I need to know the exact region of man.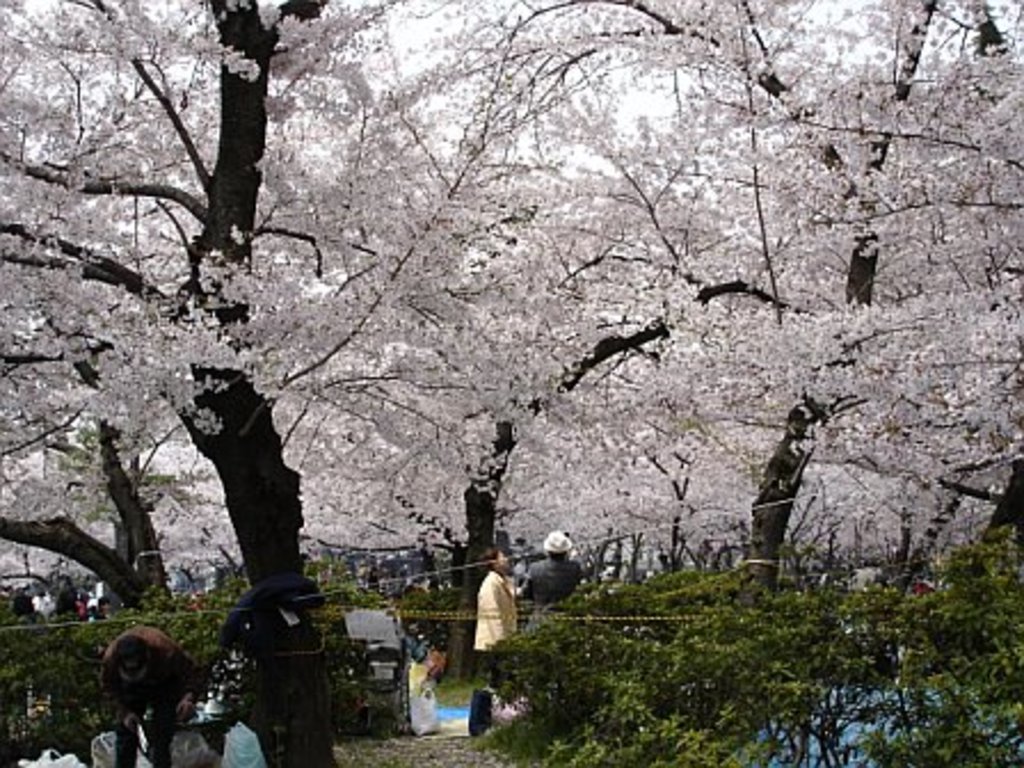
Region: rect(217, 571, 338, 752).
